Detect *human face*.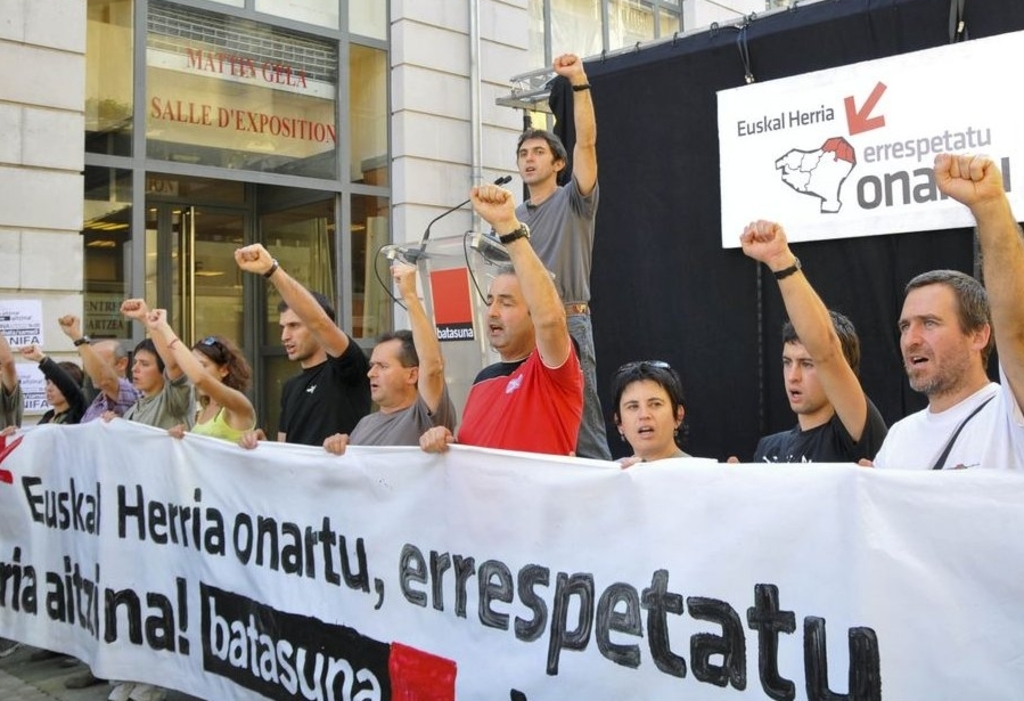
Detected at (left=364, top=340, right=409, bottom=402).
